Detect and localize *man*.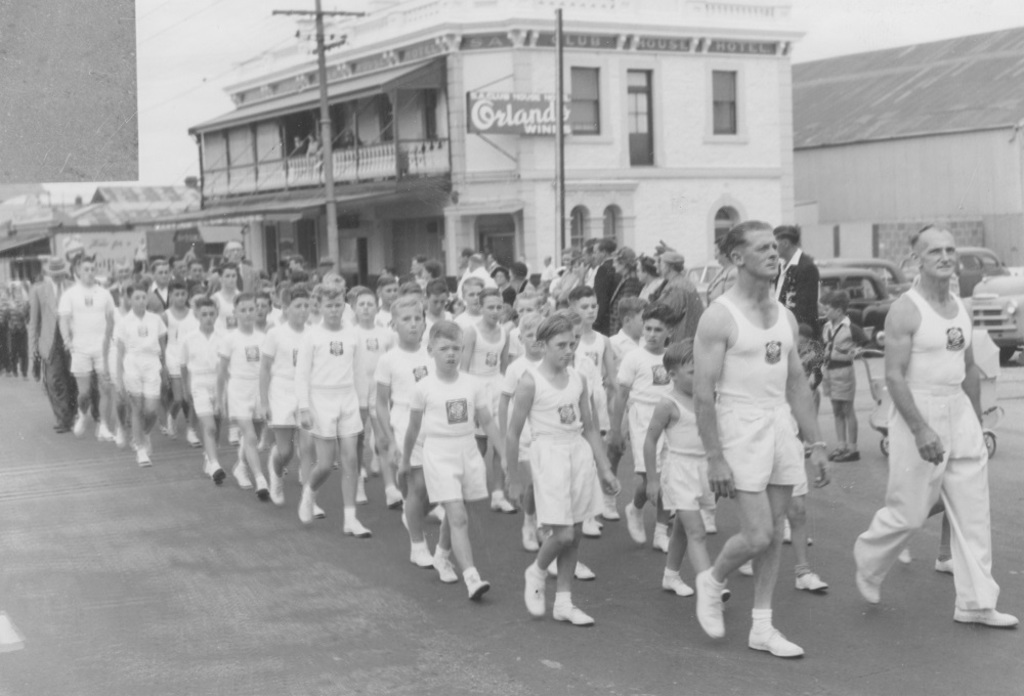
Localized at left=281, top=253, right=303, bottom=272.
